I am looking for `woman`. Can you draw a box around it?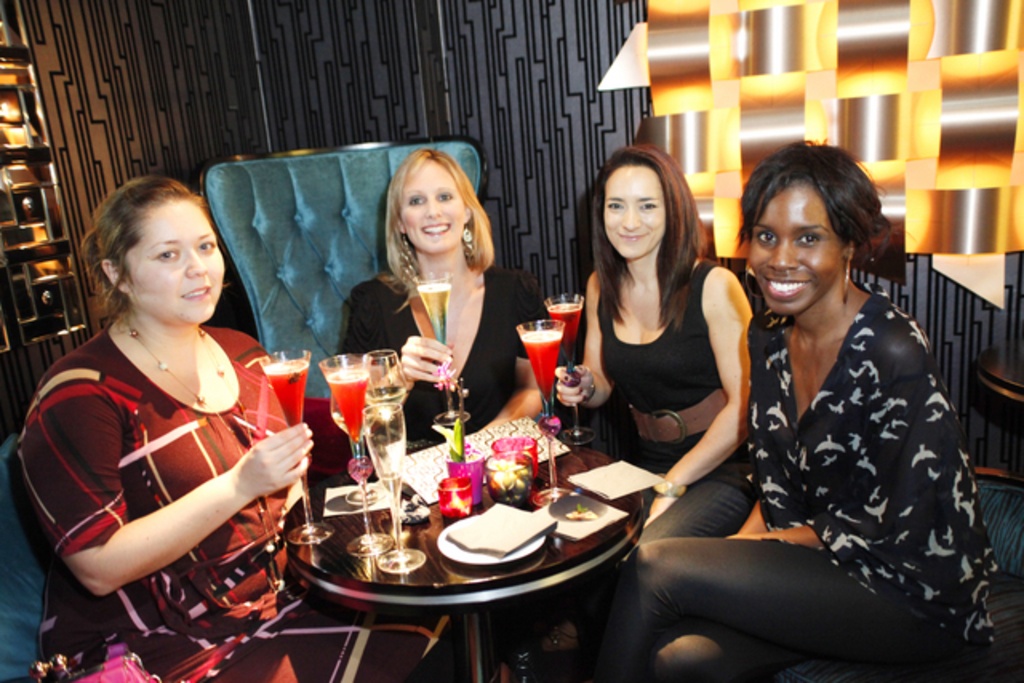
Sure, the bounding box is 336, 146, 547, 449.
